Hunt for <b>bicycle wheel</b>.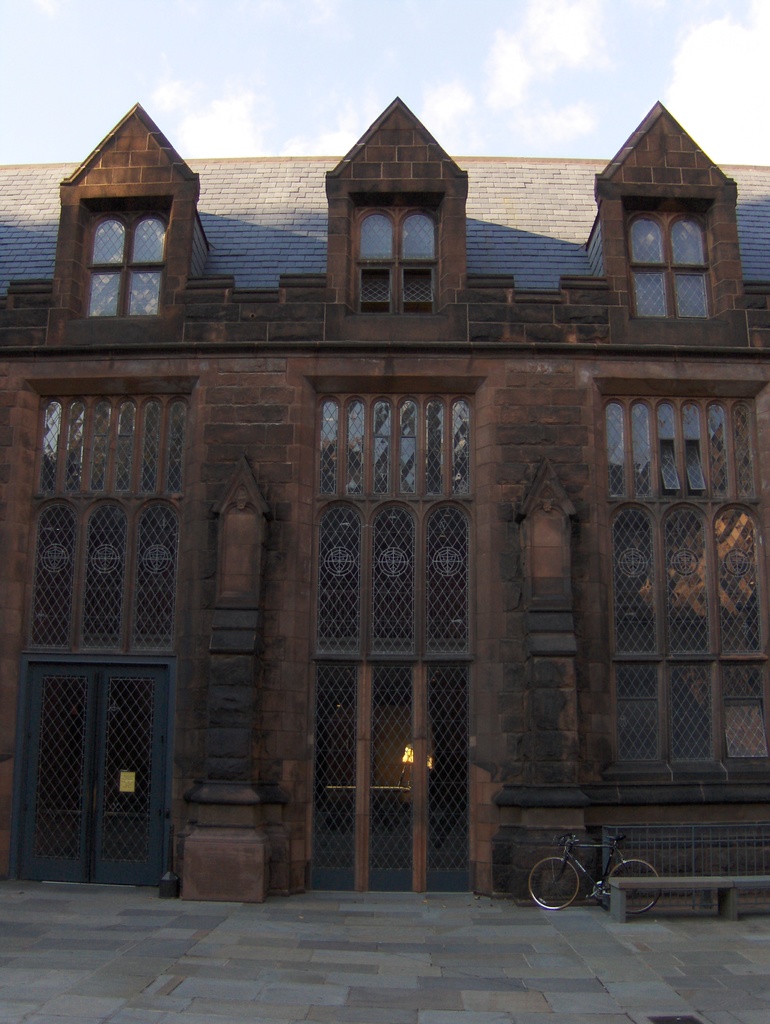
Hunted down at select_region(527, 853, 584, 911).
